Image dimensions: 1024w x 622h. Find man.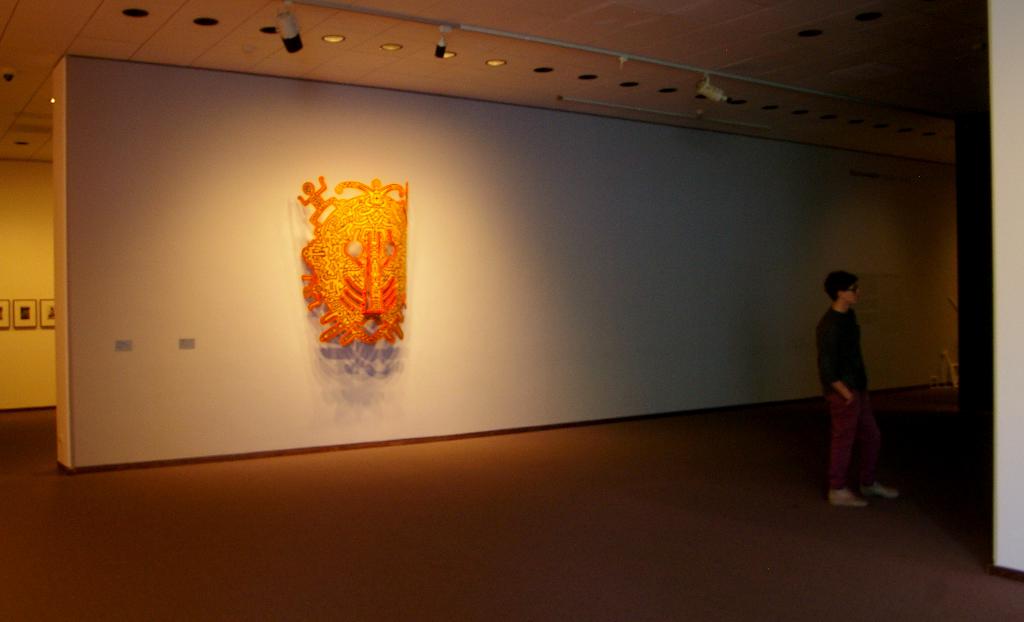
bbox=(807, 251, 884, 520).
